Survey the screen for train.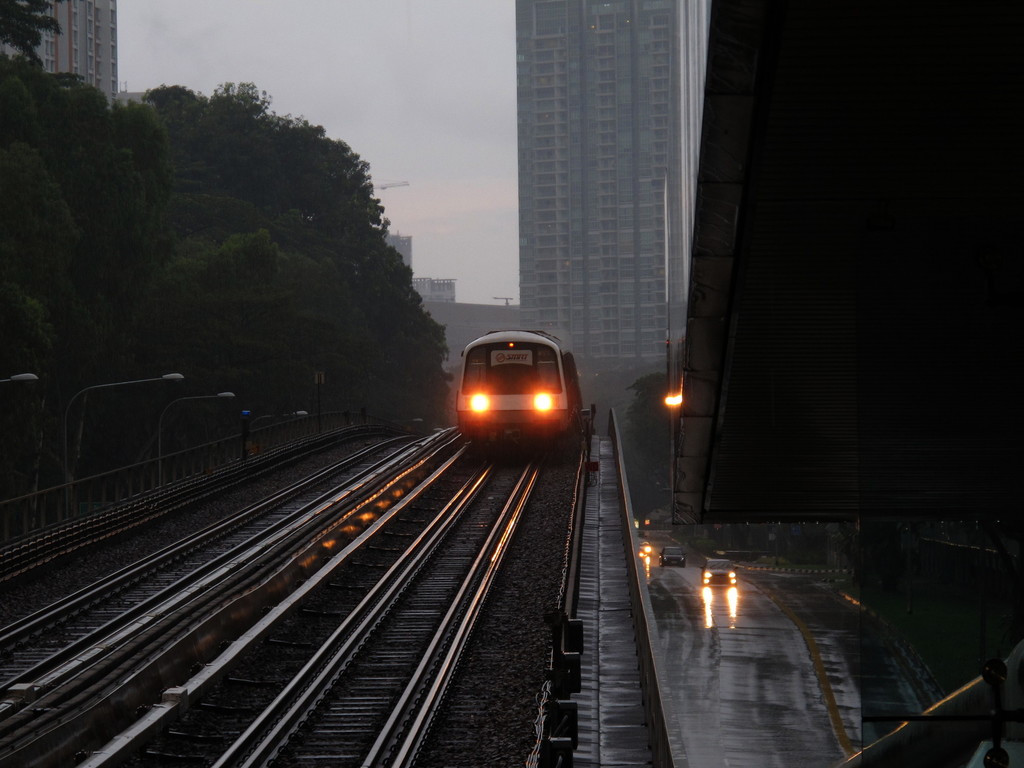
Survey found: box(454, 326, 586, 467).
